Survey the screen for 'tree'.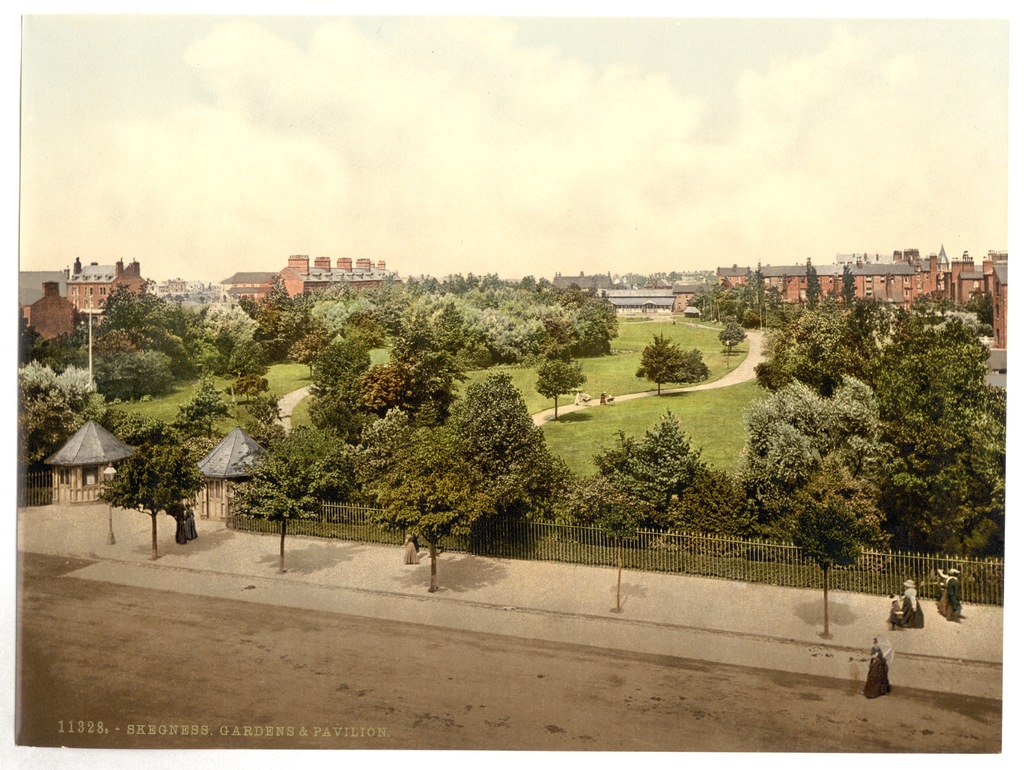
Survey found: (left=801, top=262, right=829, bottom=320).
